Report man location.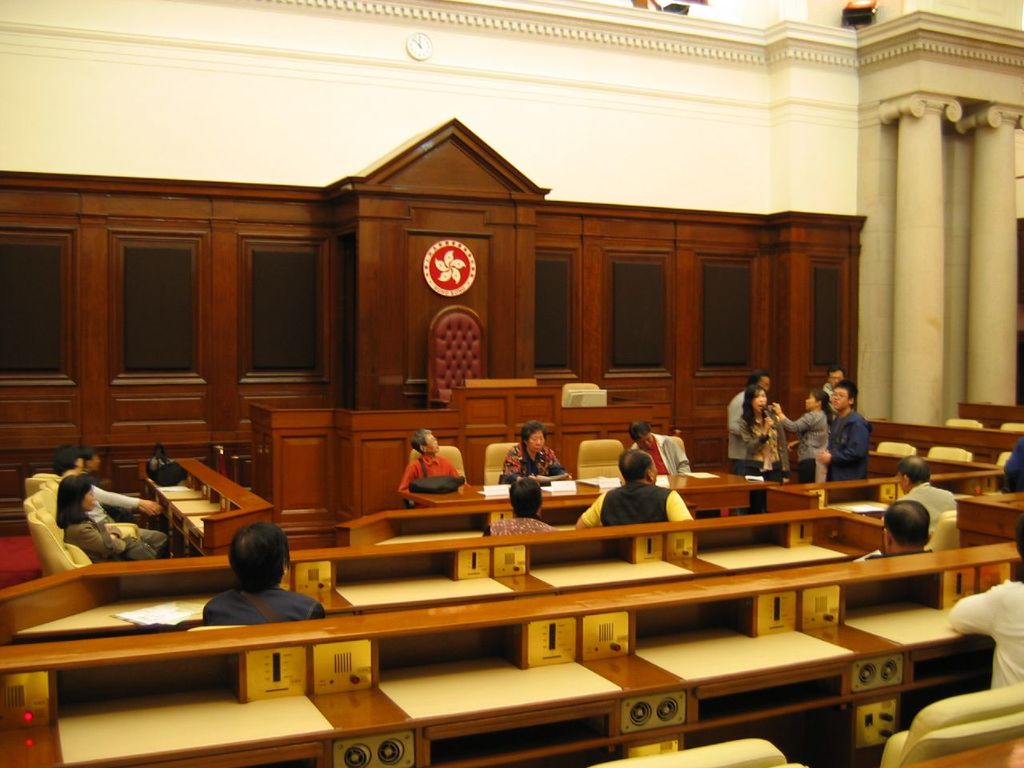
Report: [869, 501, 935, 562].
